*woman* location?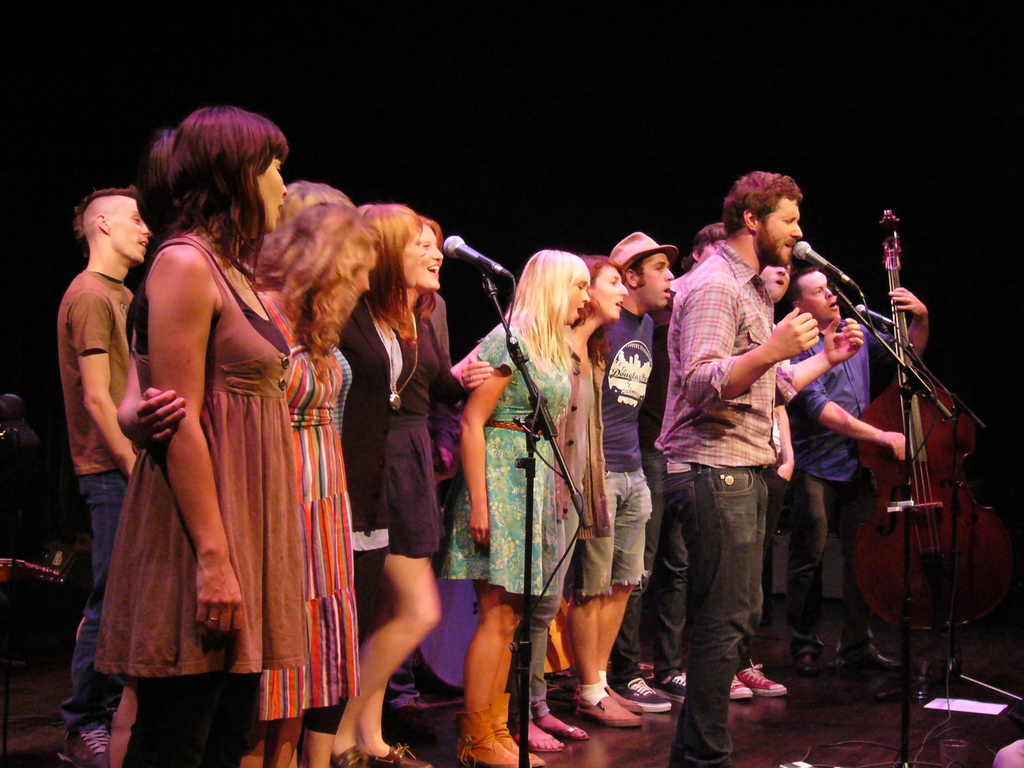
box(449, 250, 600, 767)
